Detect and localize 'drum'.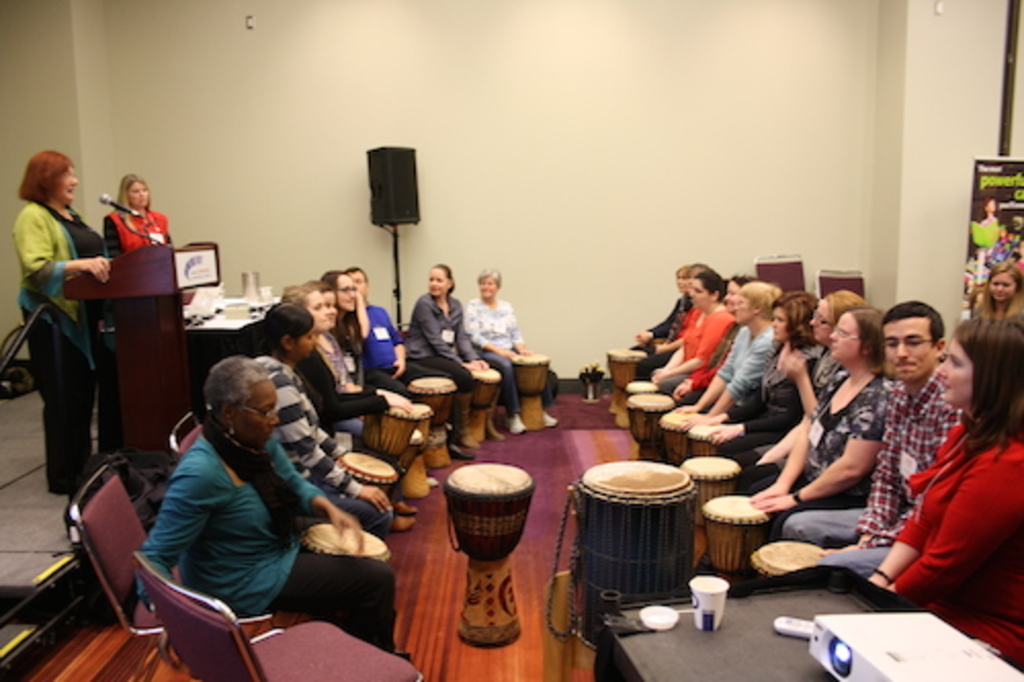
Localized at <box>625,391,674,436</box>.
